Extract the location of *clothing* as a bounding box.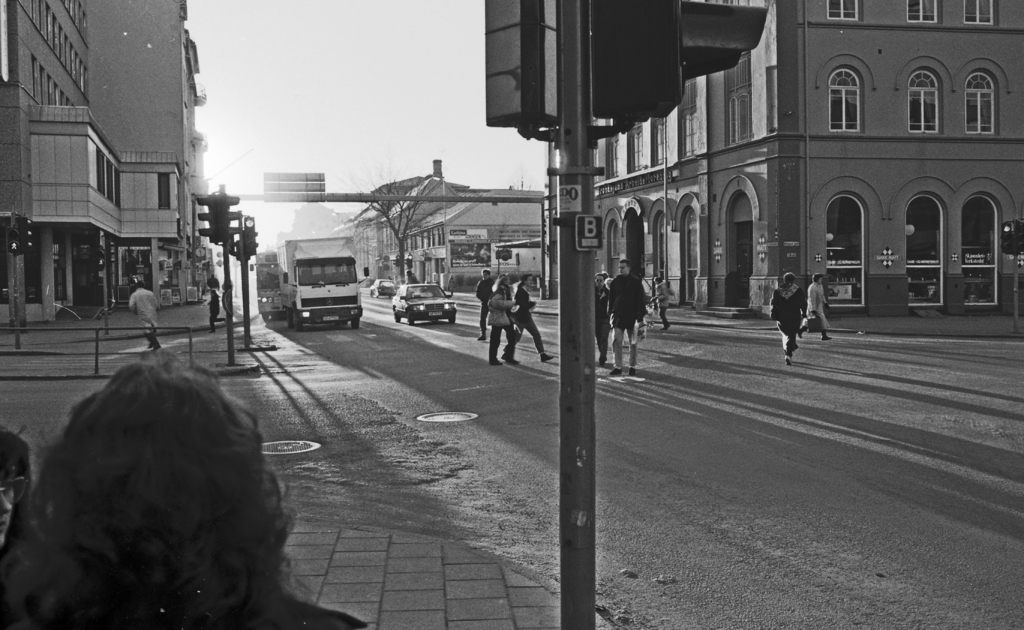
(772, 281, 806, 356).
